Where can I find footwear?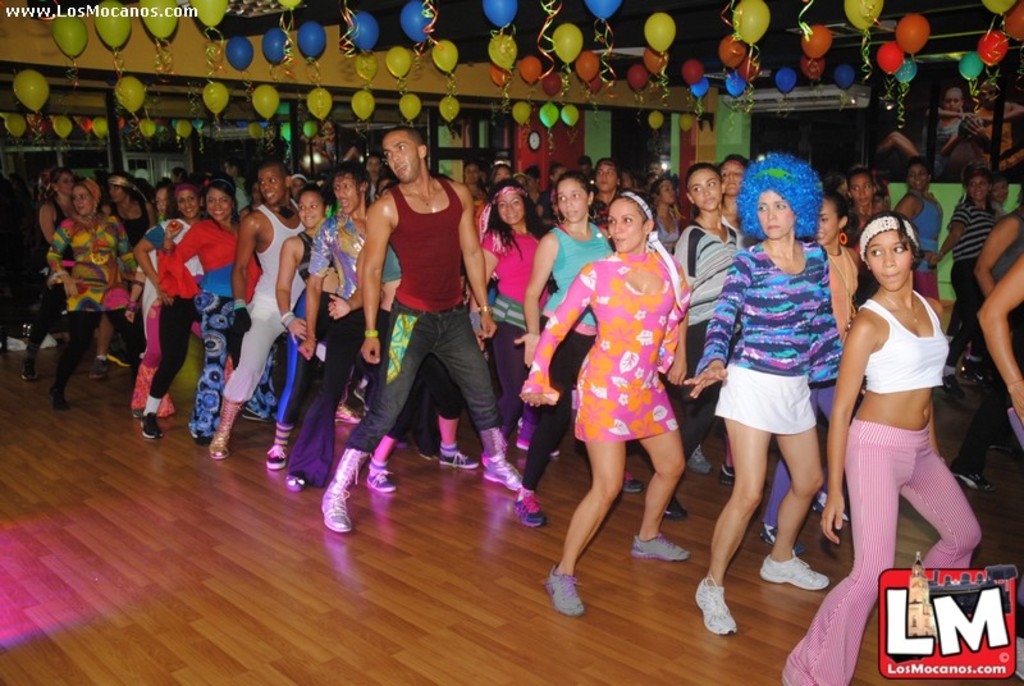
You can find it at 110, 348, 132, 367.
